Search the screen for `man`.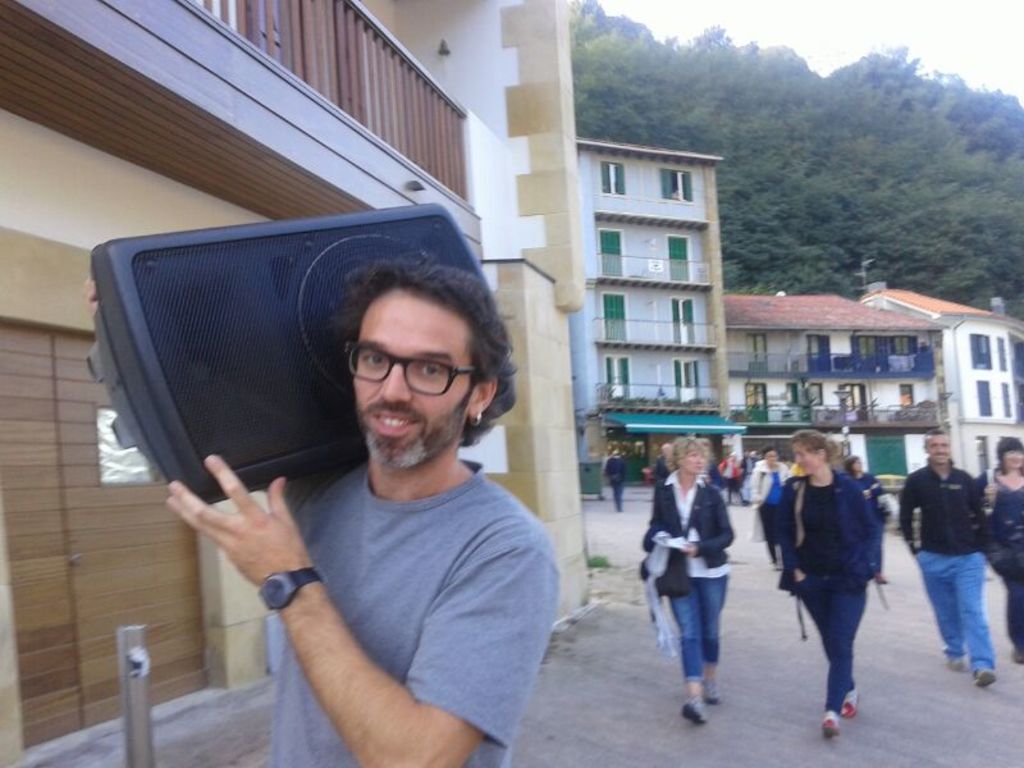
Found at {"x1": 129, "y1": 237, "x2": 590, "y2": 746}.
